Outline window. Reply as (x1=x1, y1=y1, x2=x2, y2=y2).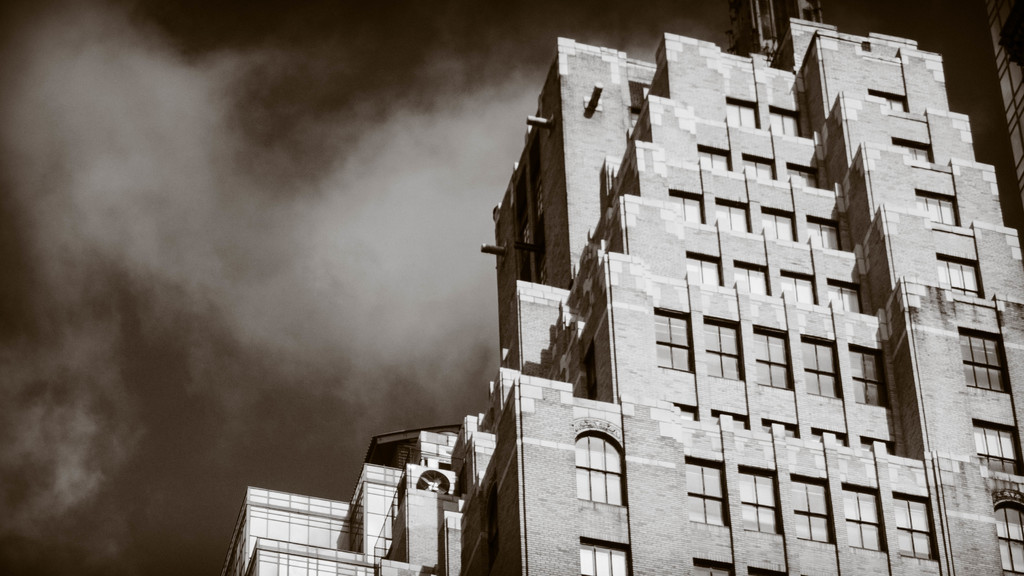
(x1=937, y1=259, x2=982, y2=297).
